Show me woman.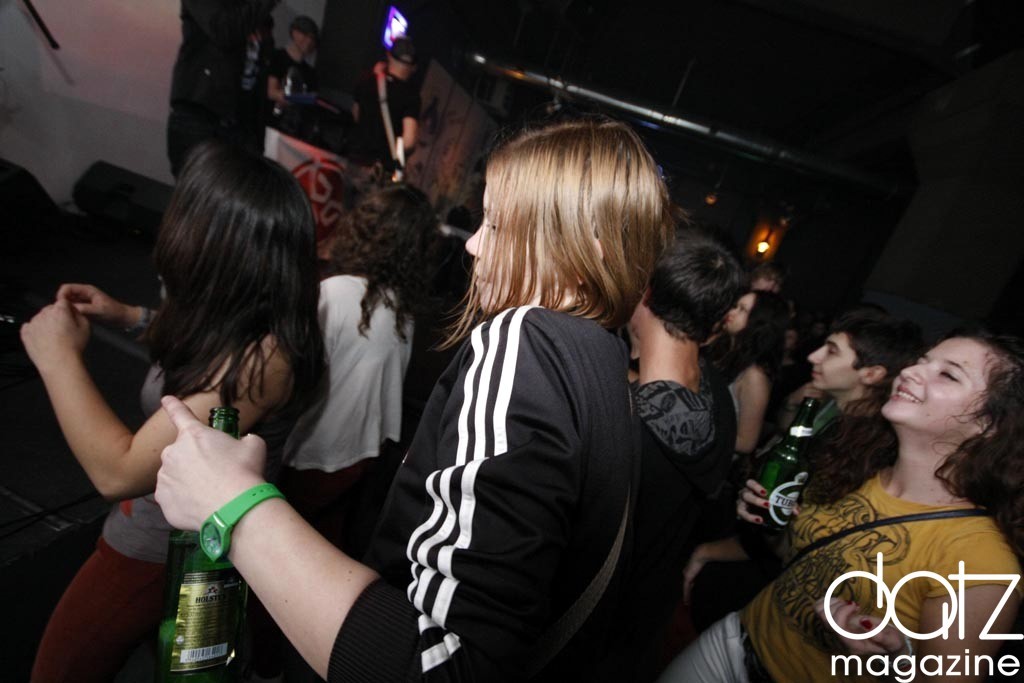
woman is here: select_region(245, 18, 320, 120).
